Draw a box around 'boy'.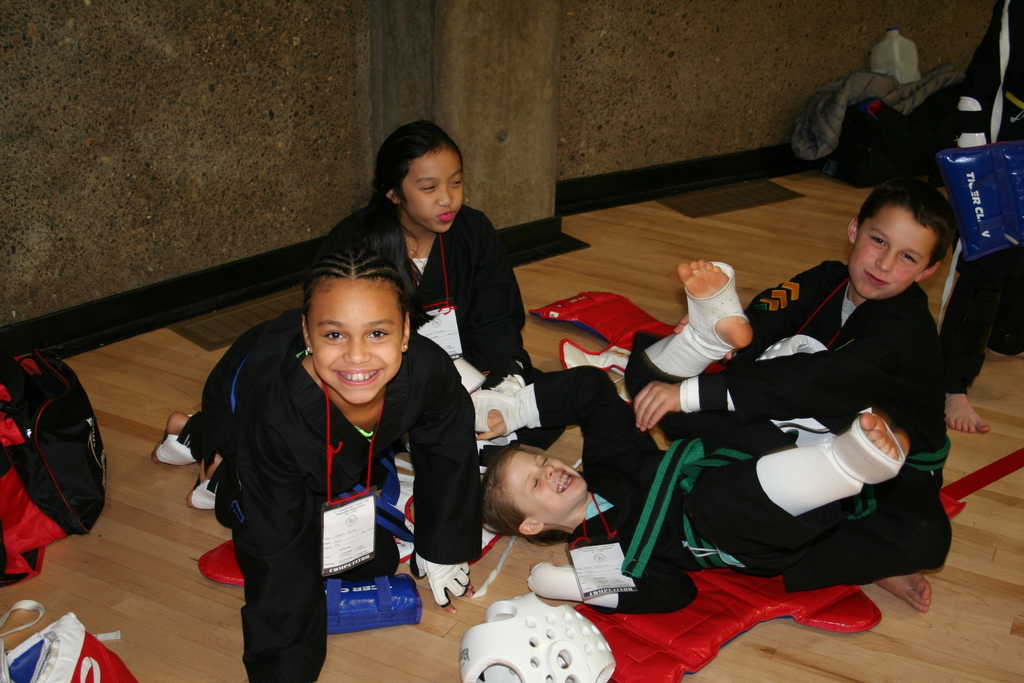
669 175 984 597.
